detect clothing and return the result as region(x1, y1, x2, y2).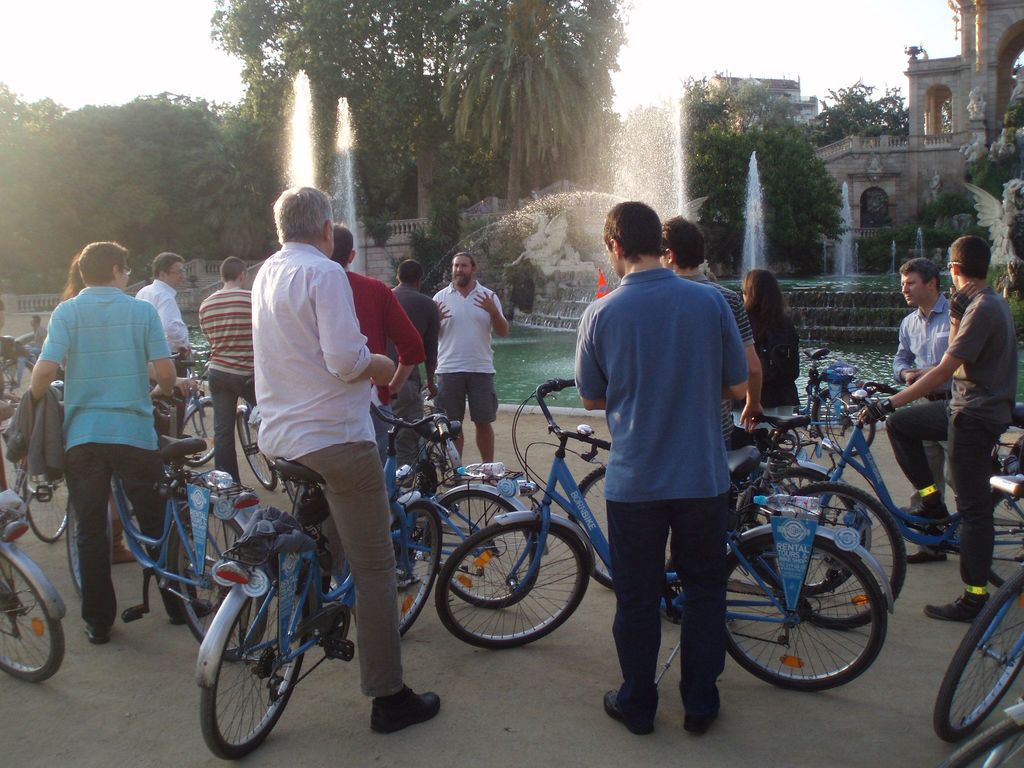
region(337, 267, 410, 471).
